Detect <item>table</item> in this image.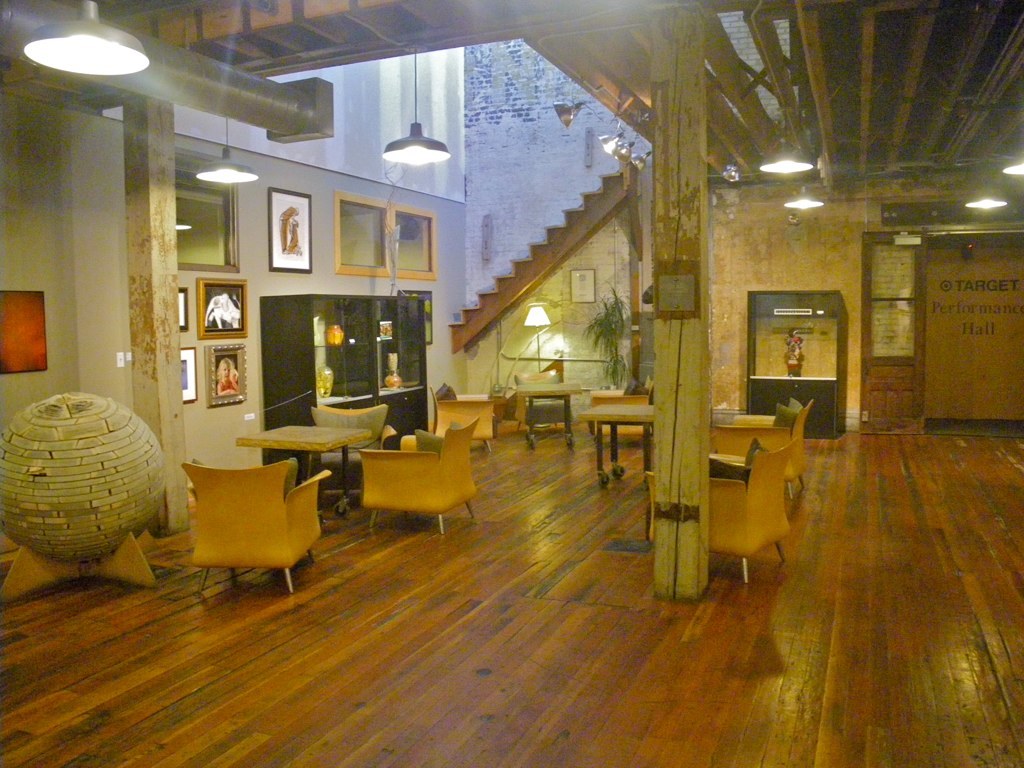
Detection: crop(514, 374, 584, 404).
